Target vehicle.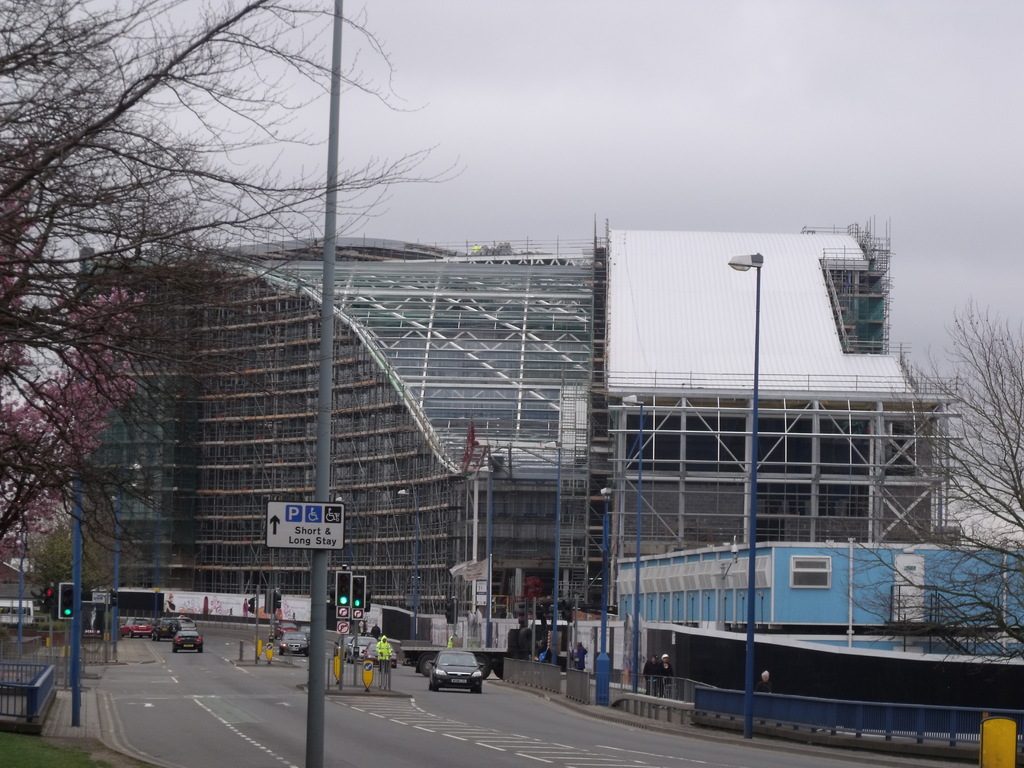
Target region: (x1=272, y1=621, x2=298, y2=639).
